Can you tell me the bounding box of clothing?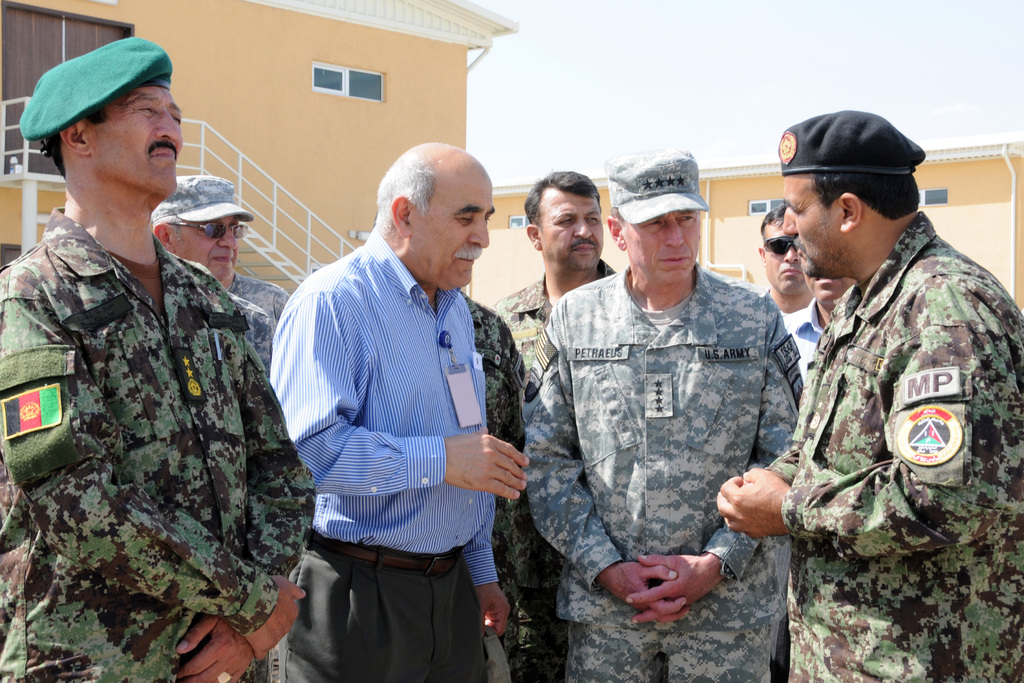
(527,267,813,682).
